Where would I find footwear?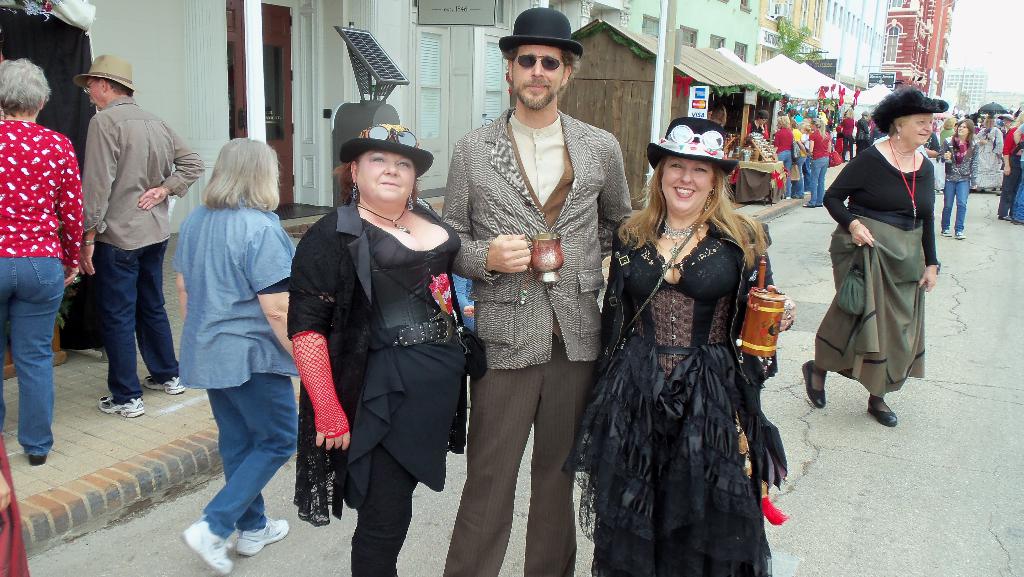
At <bbox>800, 360, 826, 409</bbox>.
